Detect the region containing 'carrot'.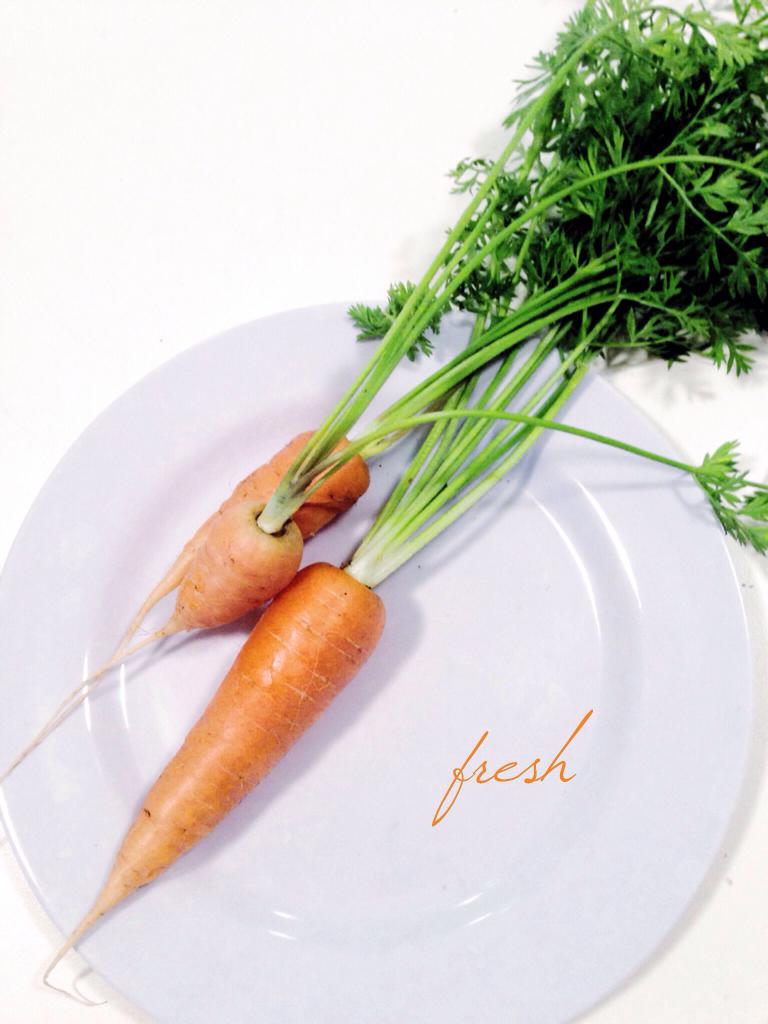
l=51, t=501, r=303, b=700.
